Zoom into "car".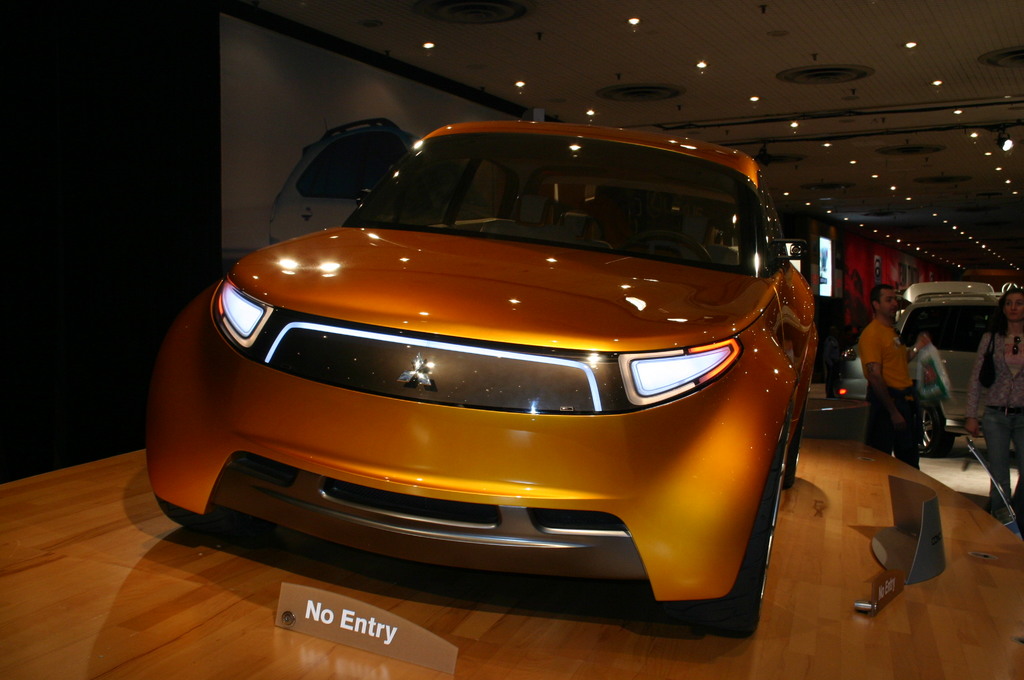
Zoom target: Rect(268, 119, 495, 248).
